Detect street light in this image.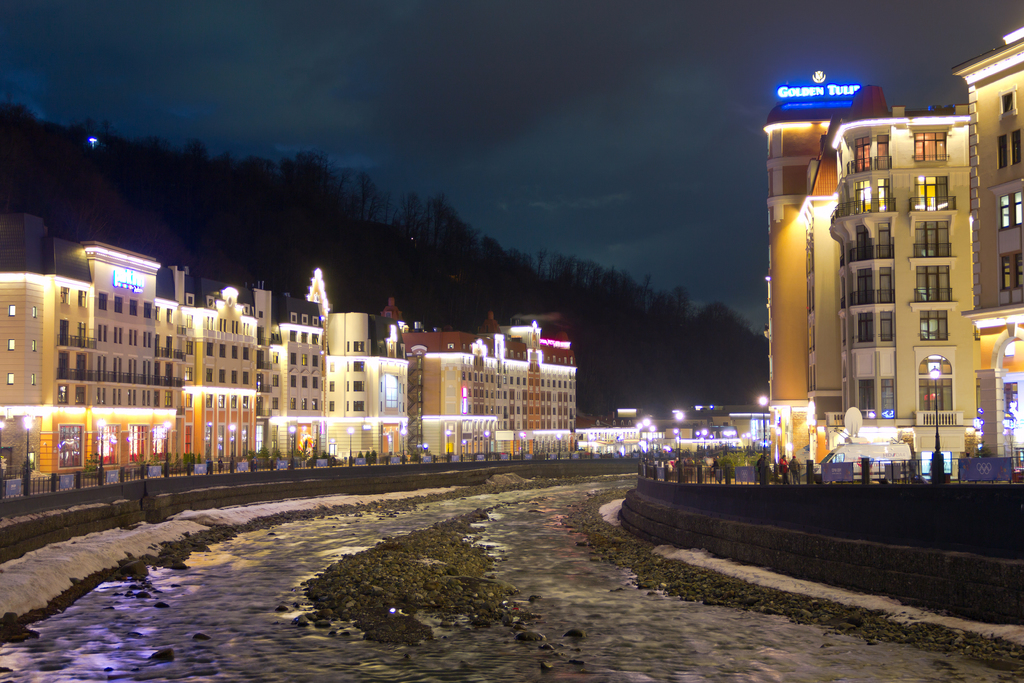
Detection: <box>285,423,296,470</box>.
